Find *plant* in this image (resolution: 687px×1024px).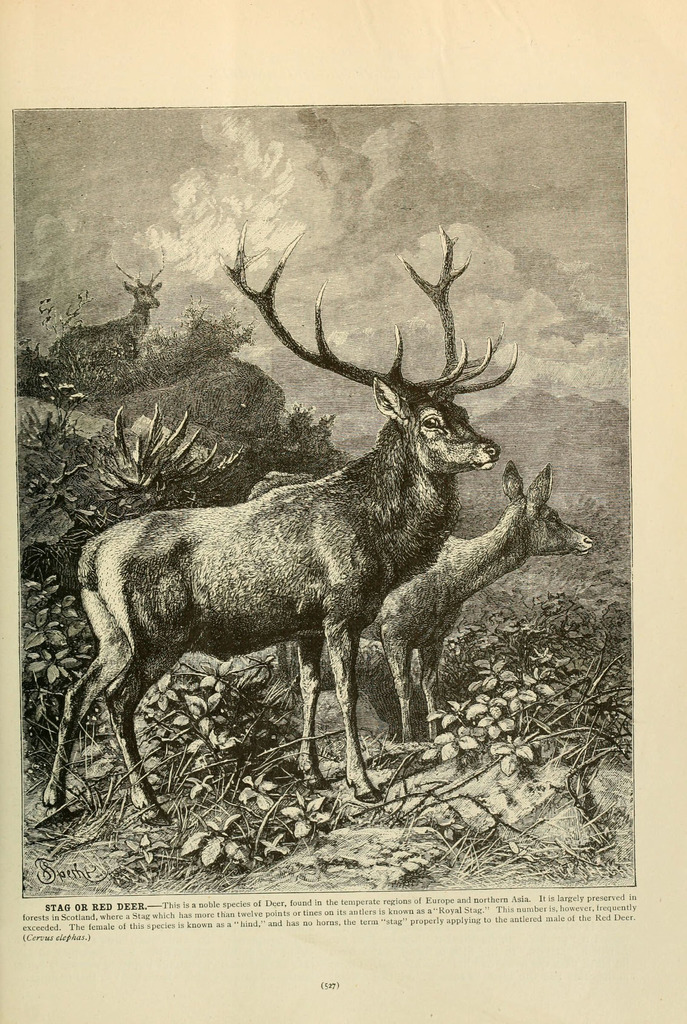
<bbox>23, 415, 91, 464</bbox>.
